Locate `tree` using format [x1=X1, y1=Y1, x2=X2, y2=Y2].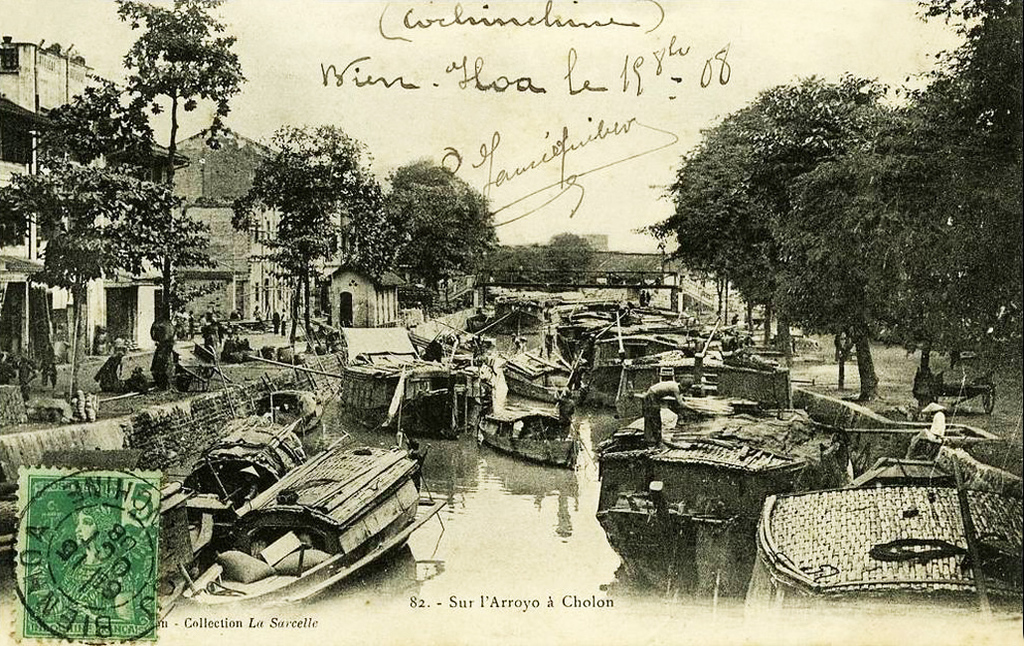
[x1=638, y1=70, x2=896, y2=344].
